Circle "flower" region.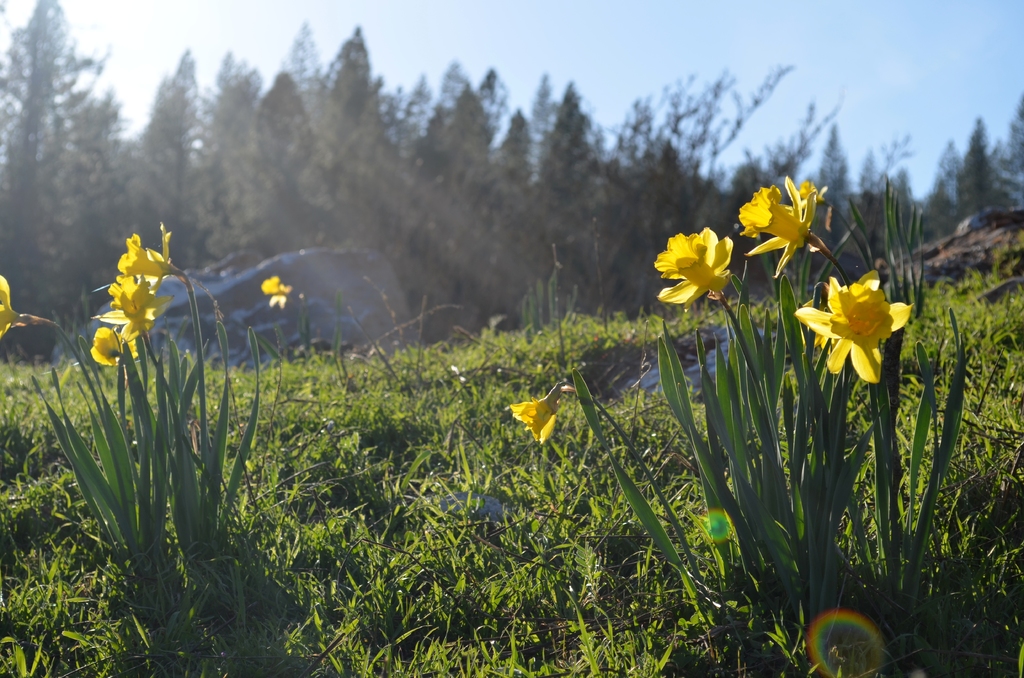
Region: l=504, t=375, r=563, b=441.
